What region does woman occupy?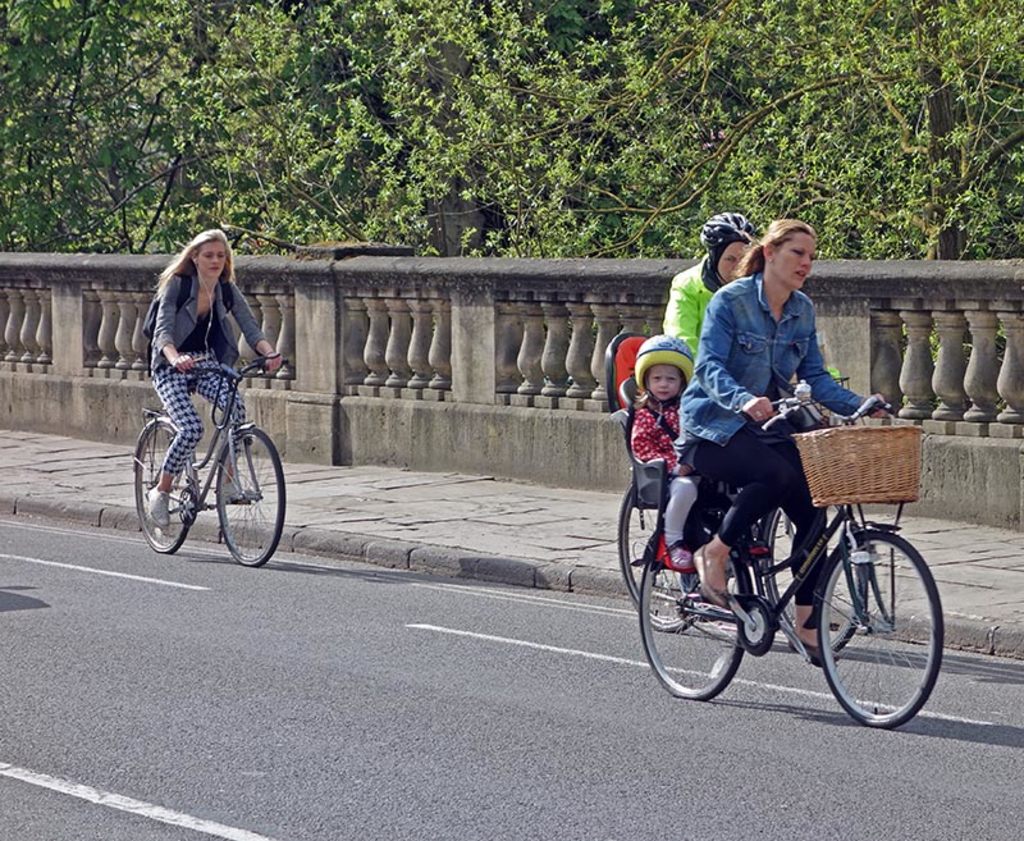
region(660, 211, 756, 361).
